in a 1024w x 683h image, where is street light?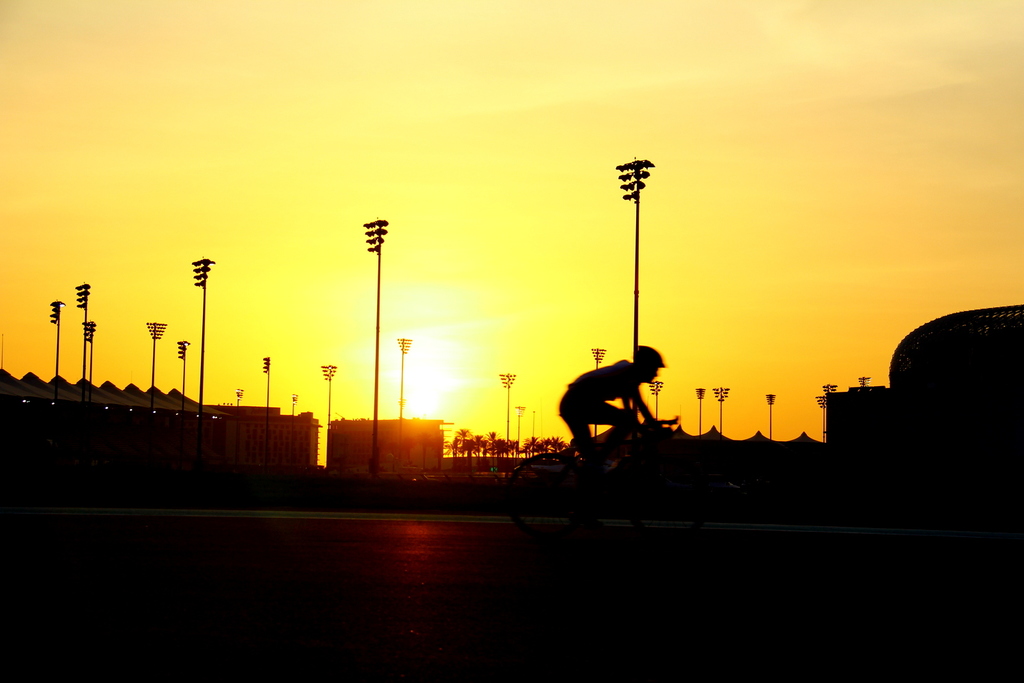
pyautogui.locateOnScreen(764, 389, 774, 437).
